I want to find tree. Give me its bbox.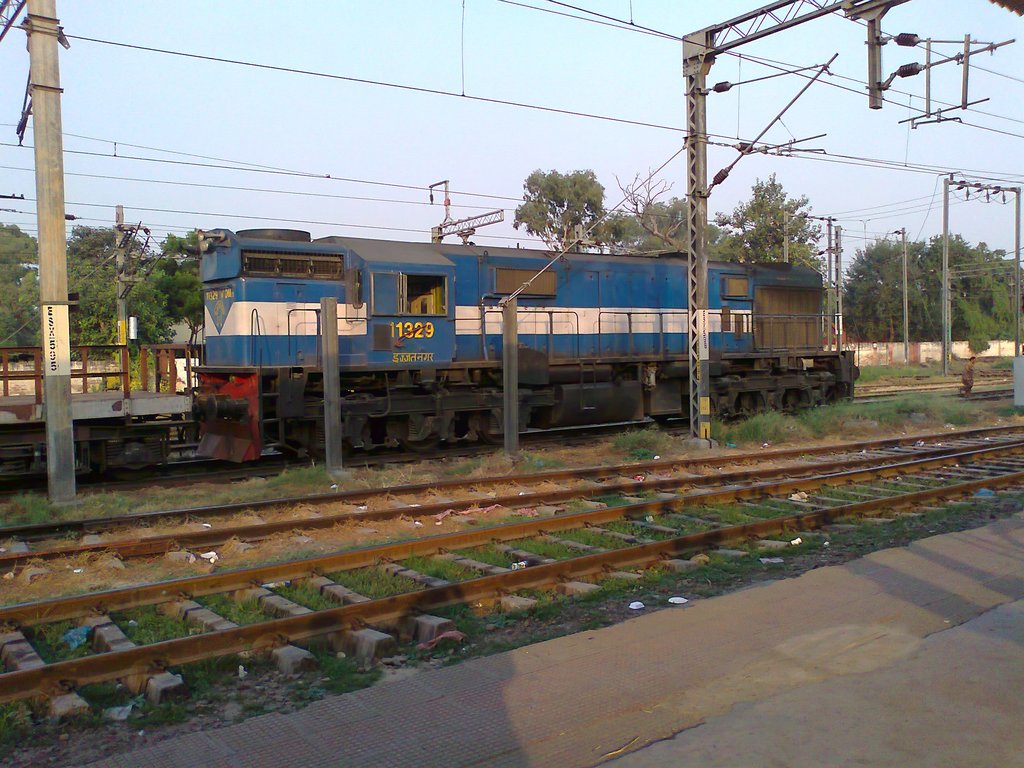
region(0, 219, 35, 349).
